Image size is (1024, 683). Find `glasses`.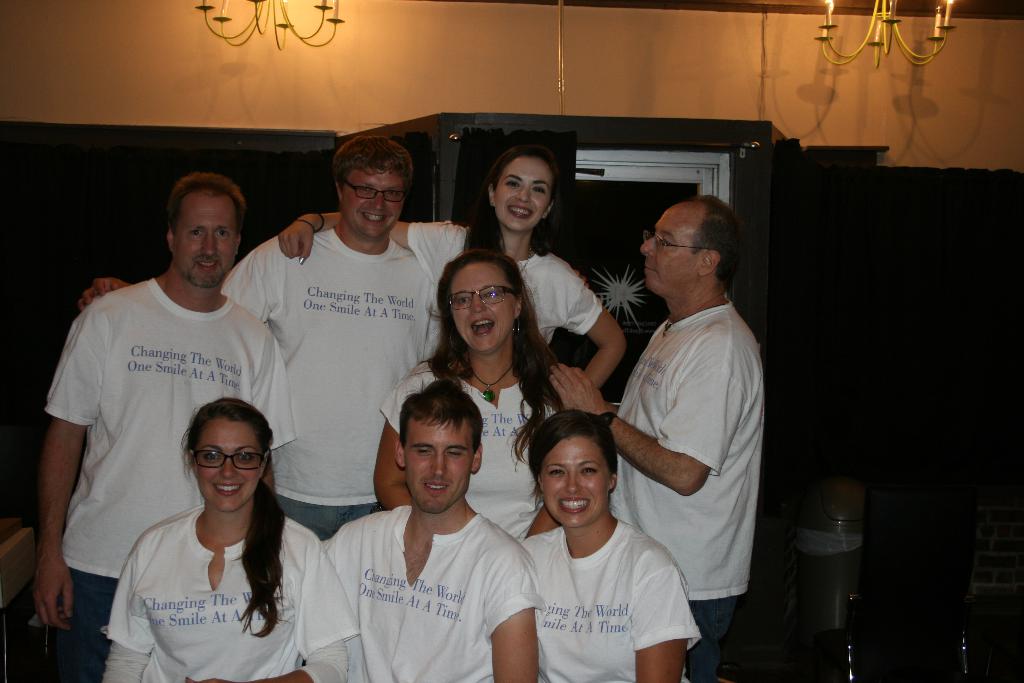
(x1=641, y1=231, x2=710, y2=252).
